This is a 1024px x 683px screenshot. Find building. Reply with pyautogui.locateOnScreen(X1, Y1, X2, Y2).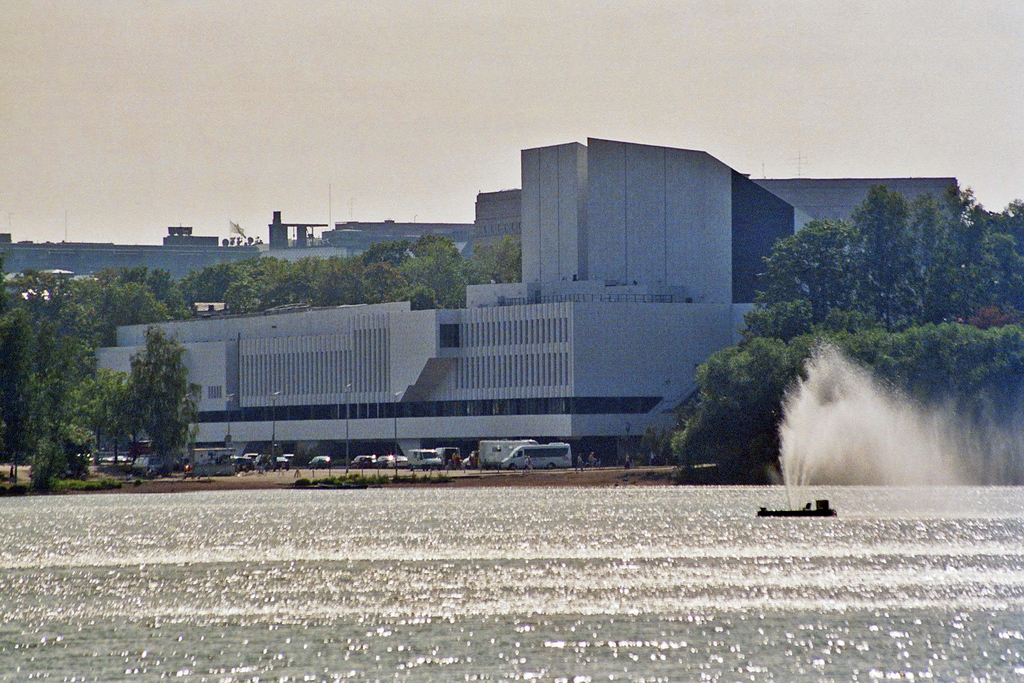
pyautogui.locateOnScreen(75, 120, 827, 466).
